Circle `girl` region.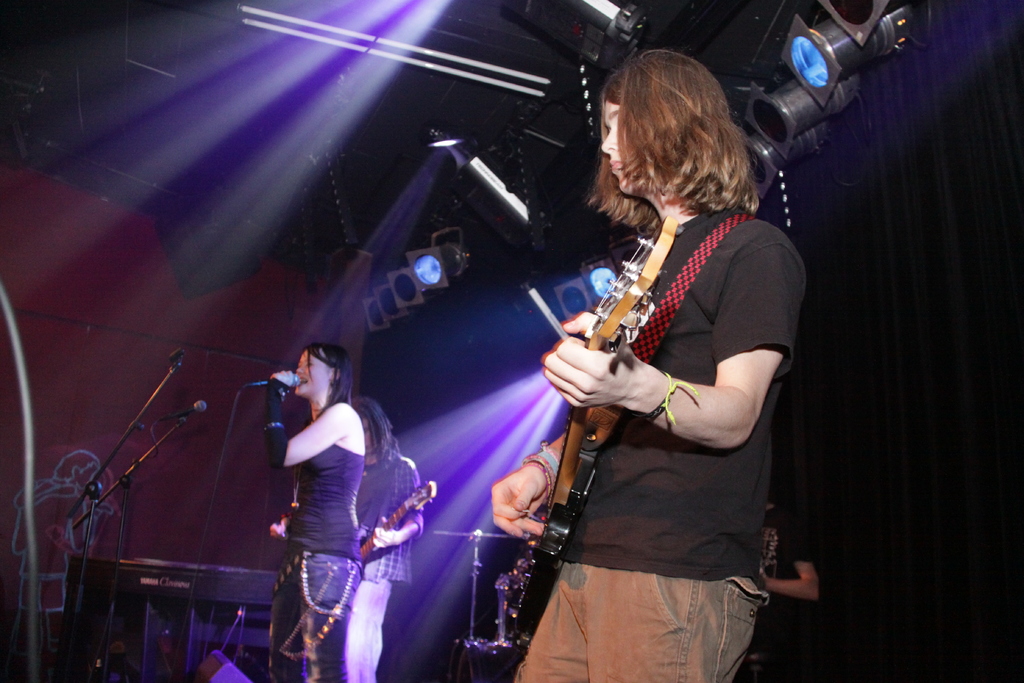
Region: locate(259, 338, 367, 682).
